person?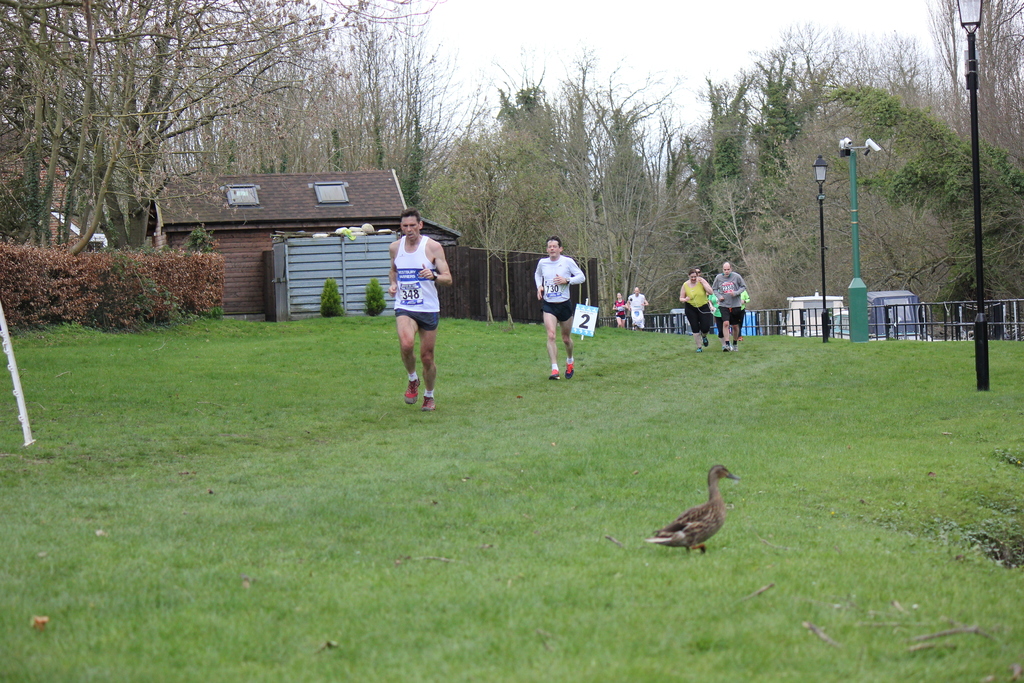
629/289/650/329
